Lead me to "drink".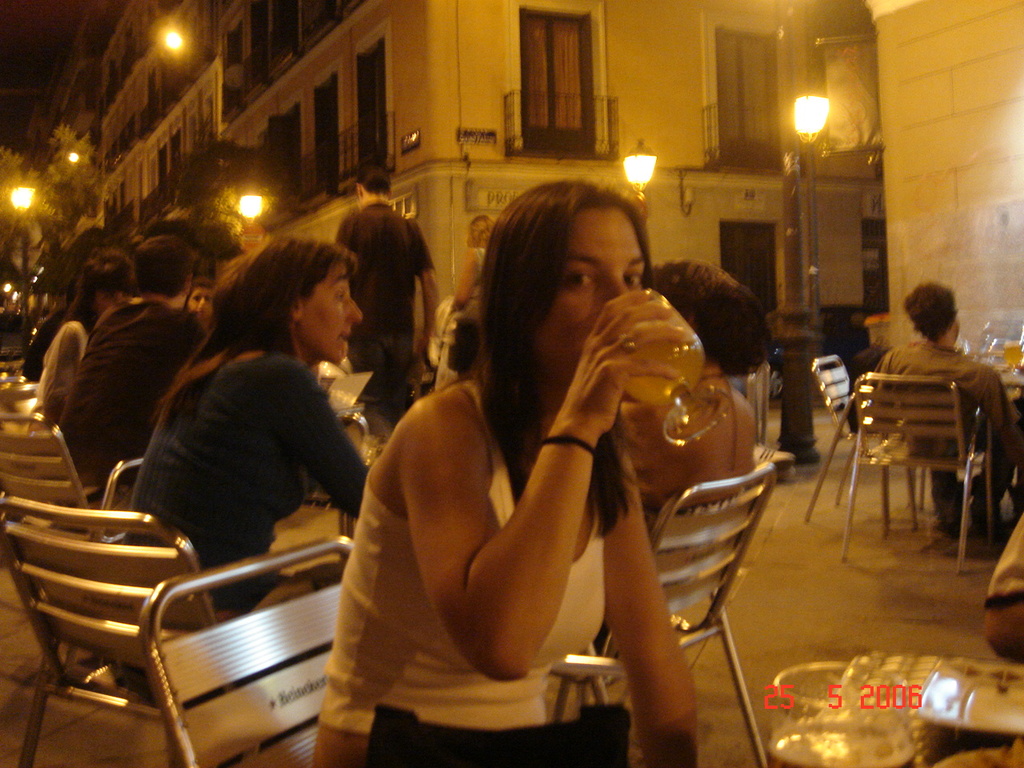
Lead to <region>919, 710, 1023, 766</region>.
